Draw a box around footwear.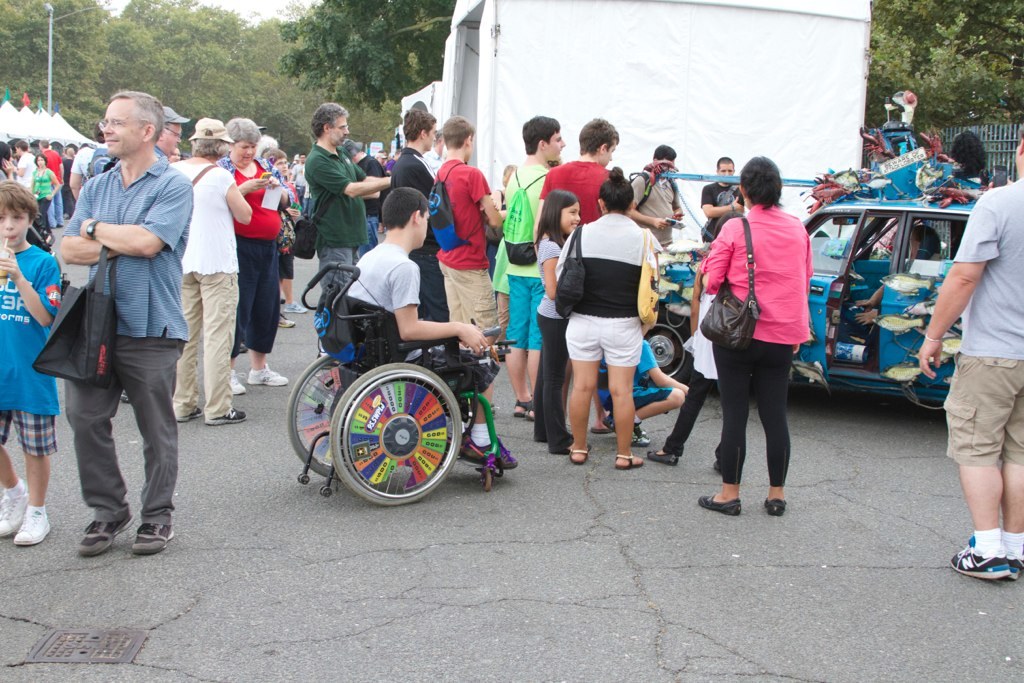
bbox=[569, 442, 590, 467].
